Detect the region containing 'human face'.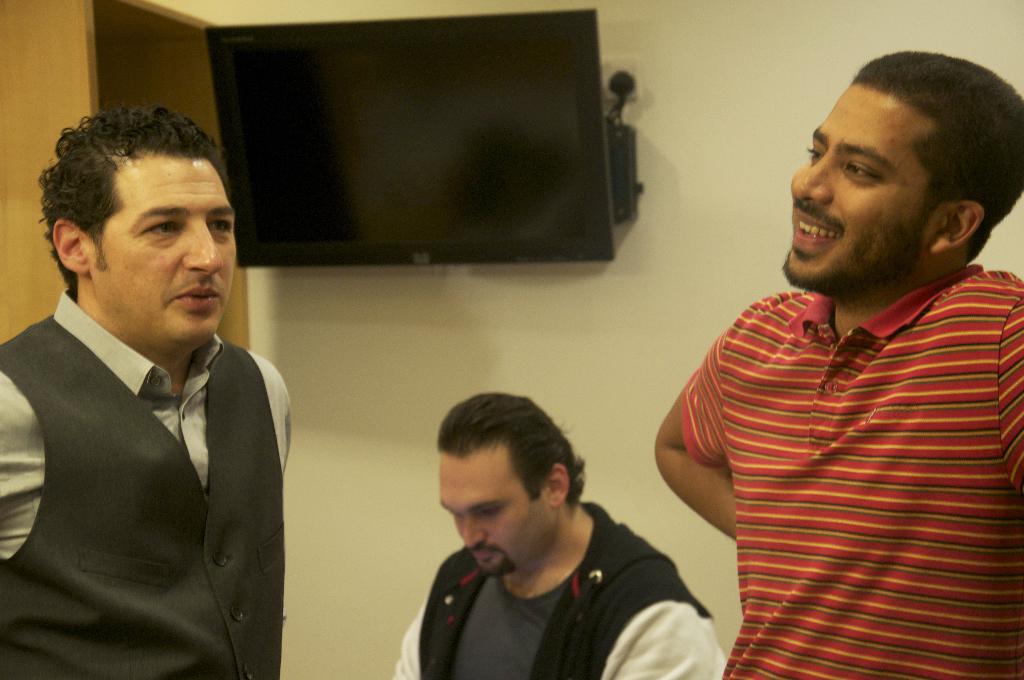
l=778, t=74, r=927, b=287.
